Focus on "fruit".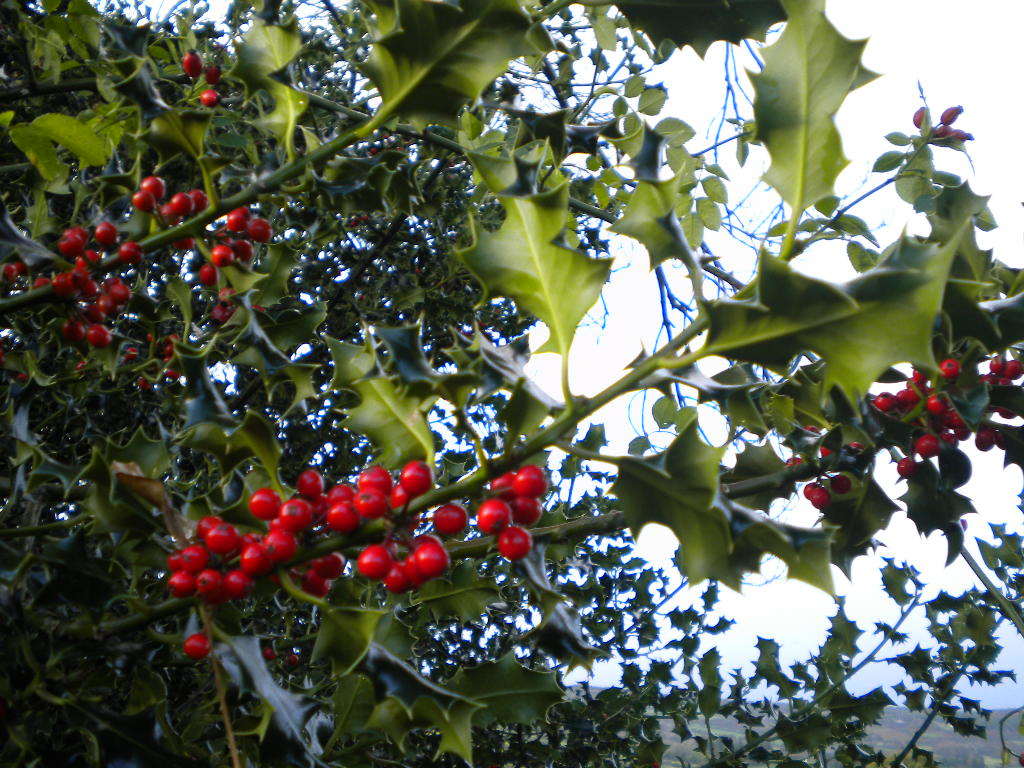
Focused at (x1=801, y1=482, x2=818, y2=504).
